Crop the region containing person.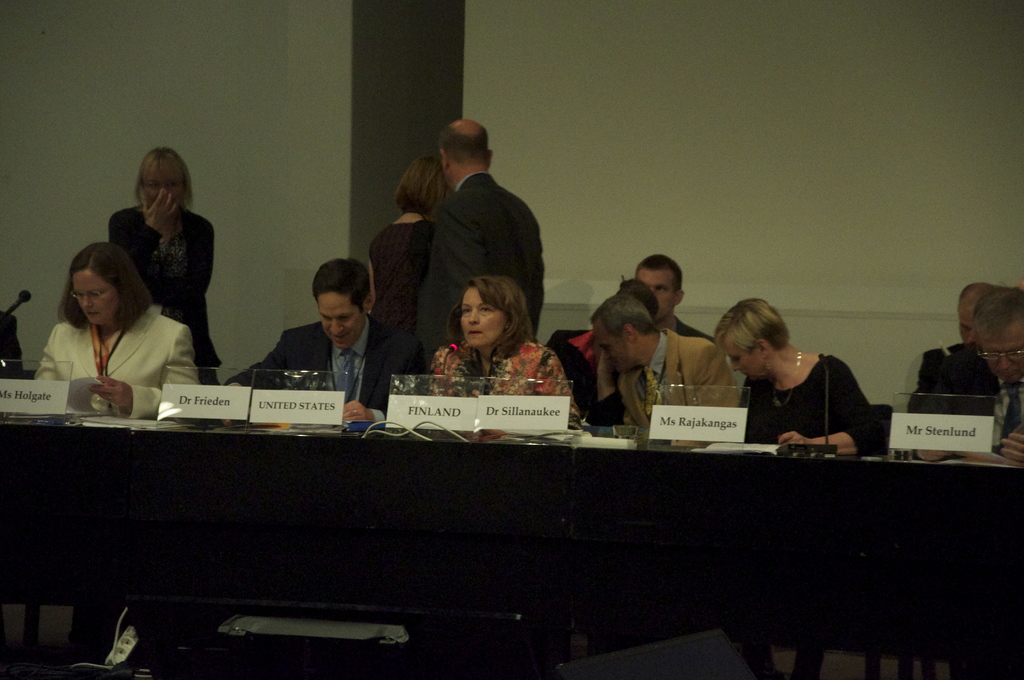
Crop region: (583,285,723,419).
